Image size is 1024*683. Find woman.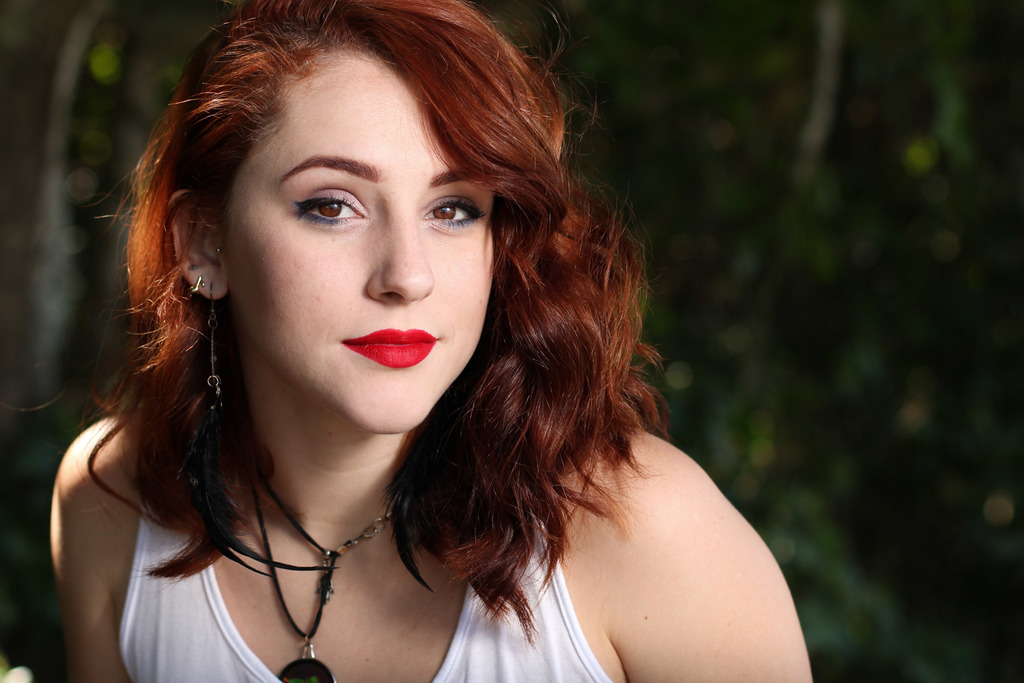
locate(38, 0, 785, 682).
